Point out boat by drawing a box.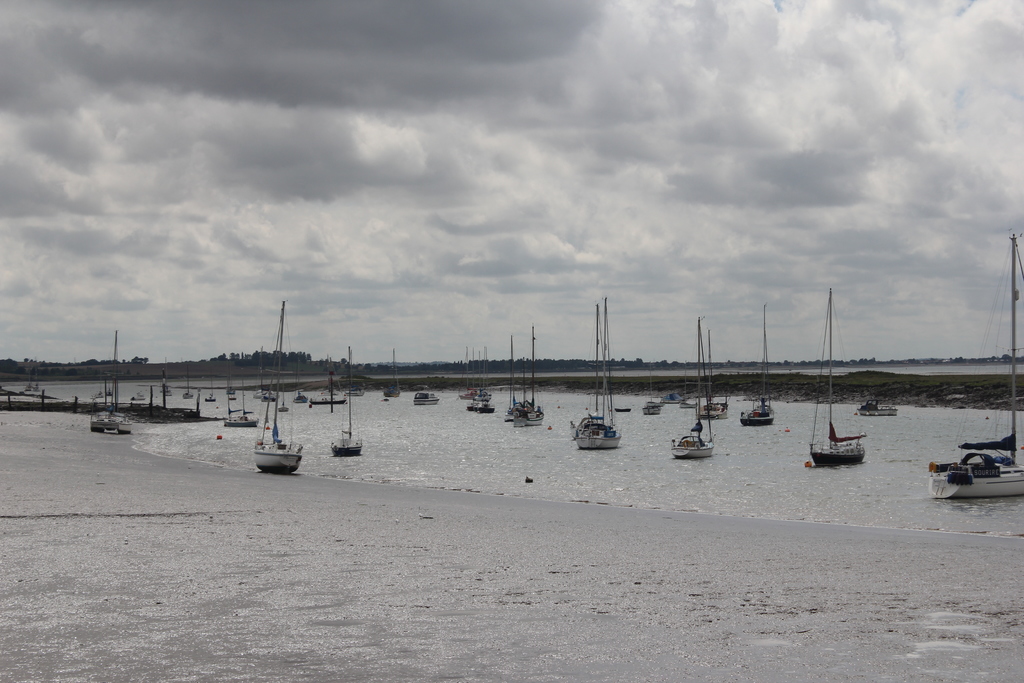
box(641, 361, 661, 418).
